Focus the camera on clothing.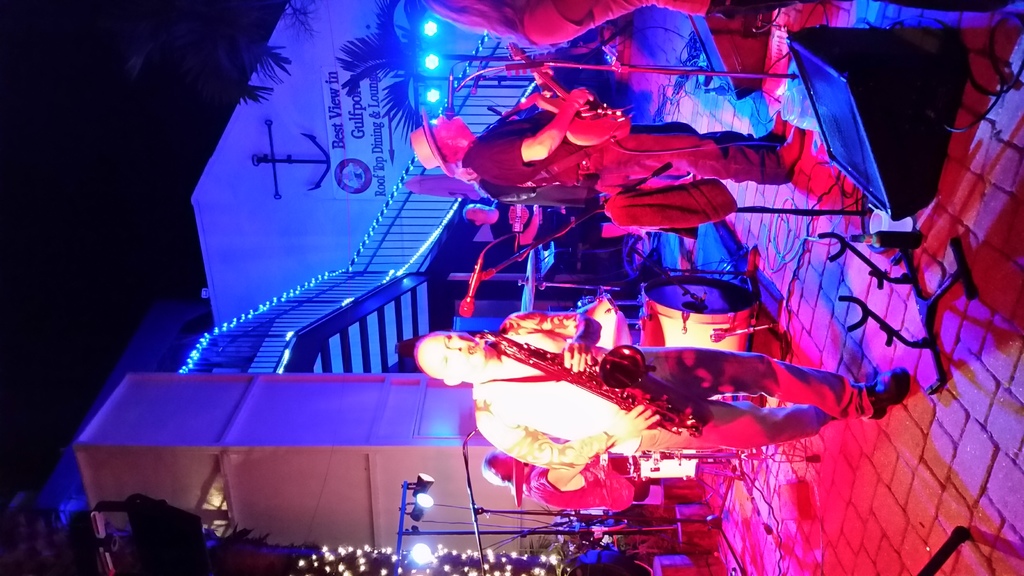
Focus region: pyautogui.locateOnScreen(478, 173, 591, 205).
